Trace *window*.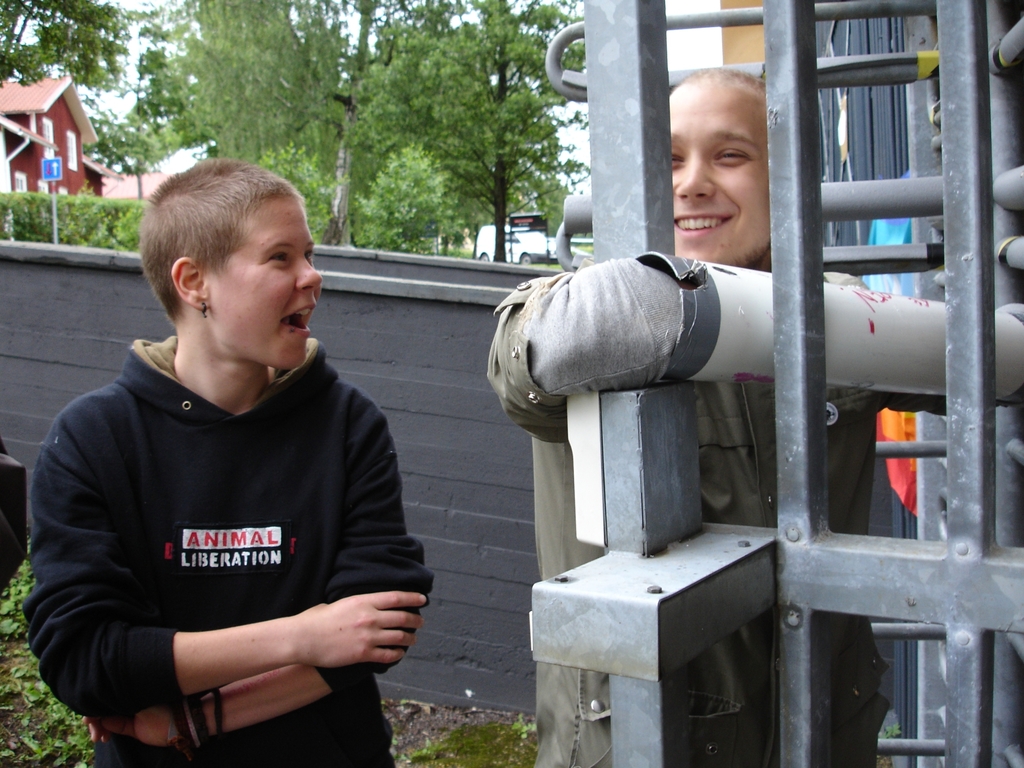
Traced to <region>39, 114, 55, 163</region>.
